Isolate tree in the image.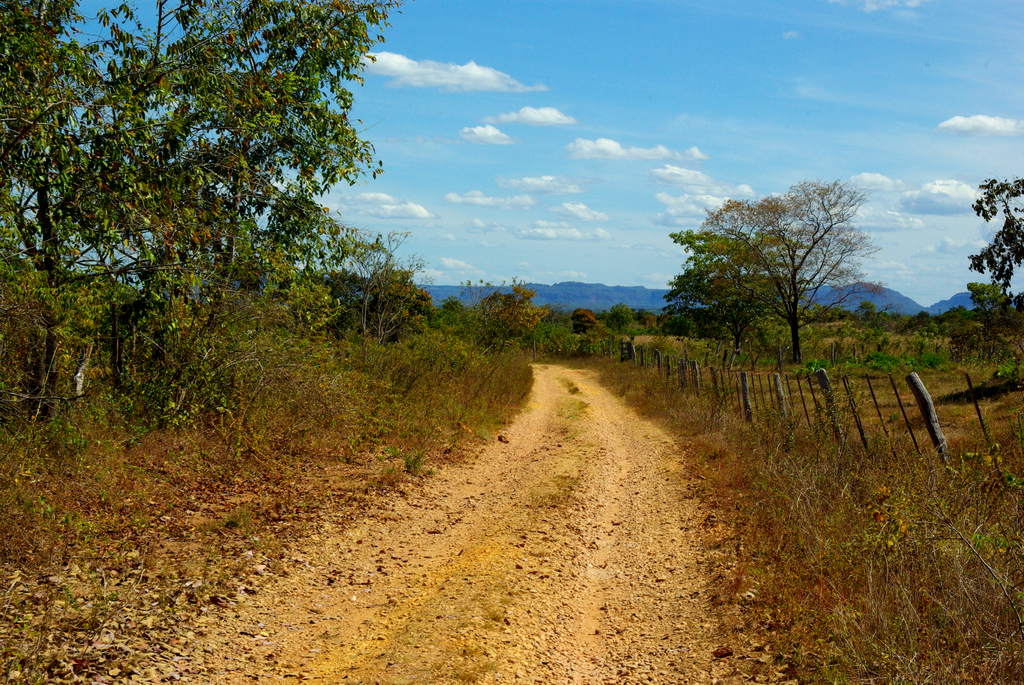
Isolated region: Rect(638, 308, 666, 337).
